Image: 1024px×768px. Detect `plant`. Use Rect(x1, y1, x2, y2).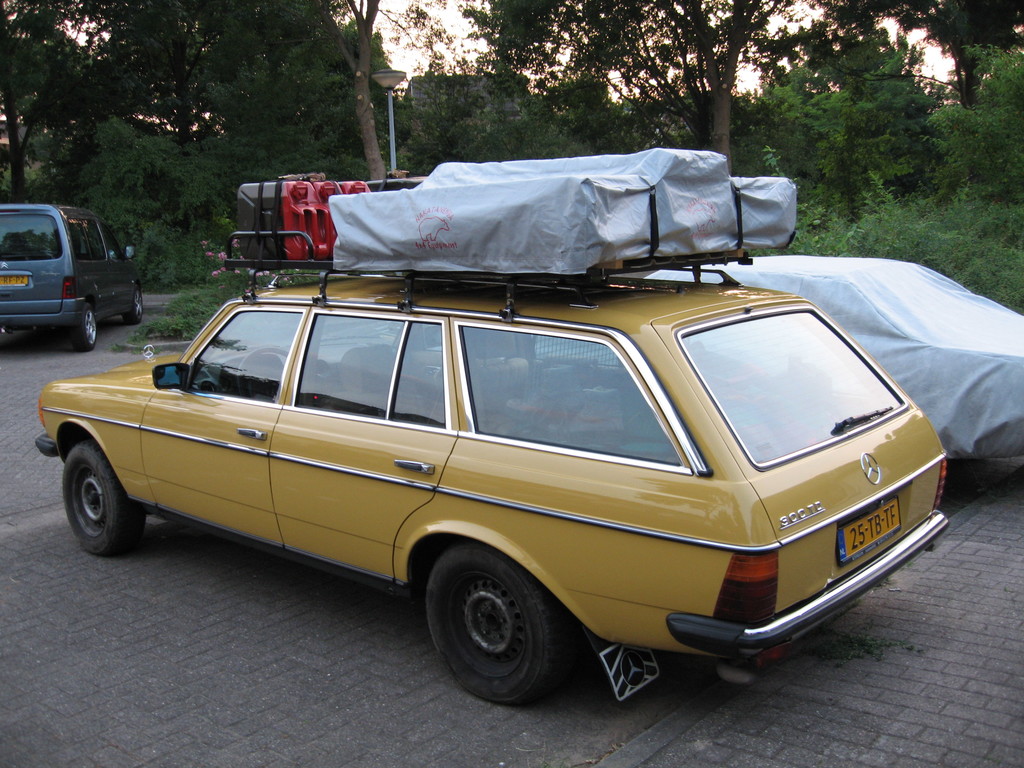
Rect(133, 232, 333, 348).
